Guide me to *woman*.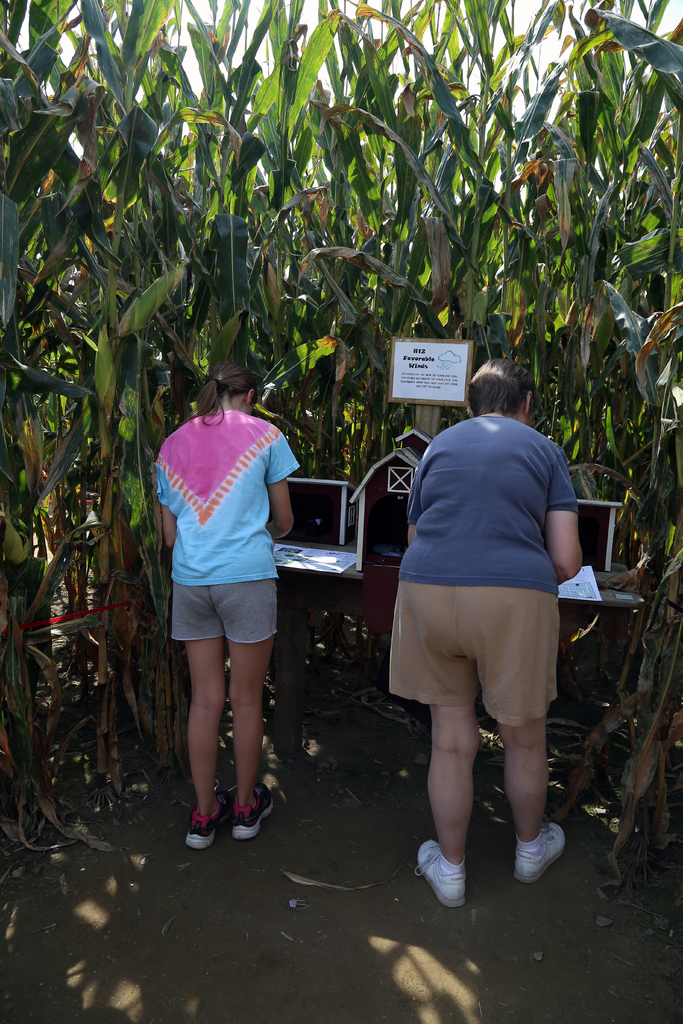
Guidance: (x1=145, y1=332, x2=318, y2=845).
